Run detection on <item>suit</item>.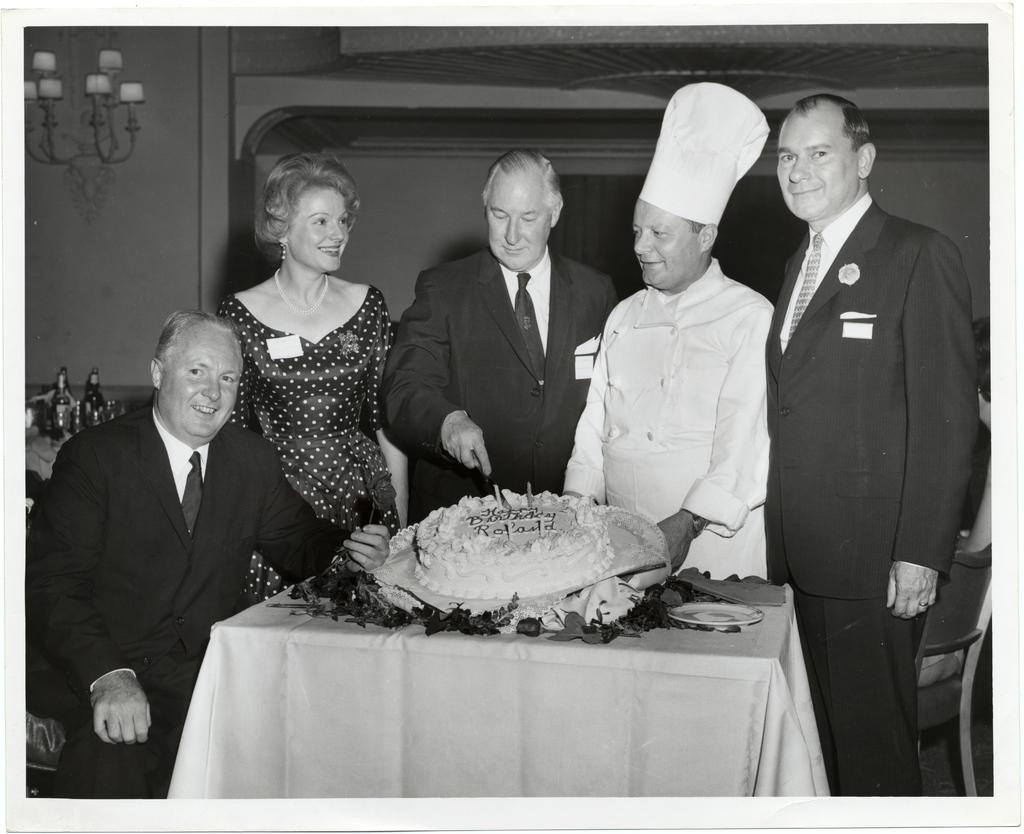
Result: [x1=762, y1=190, x2=978, y2=798].
